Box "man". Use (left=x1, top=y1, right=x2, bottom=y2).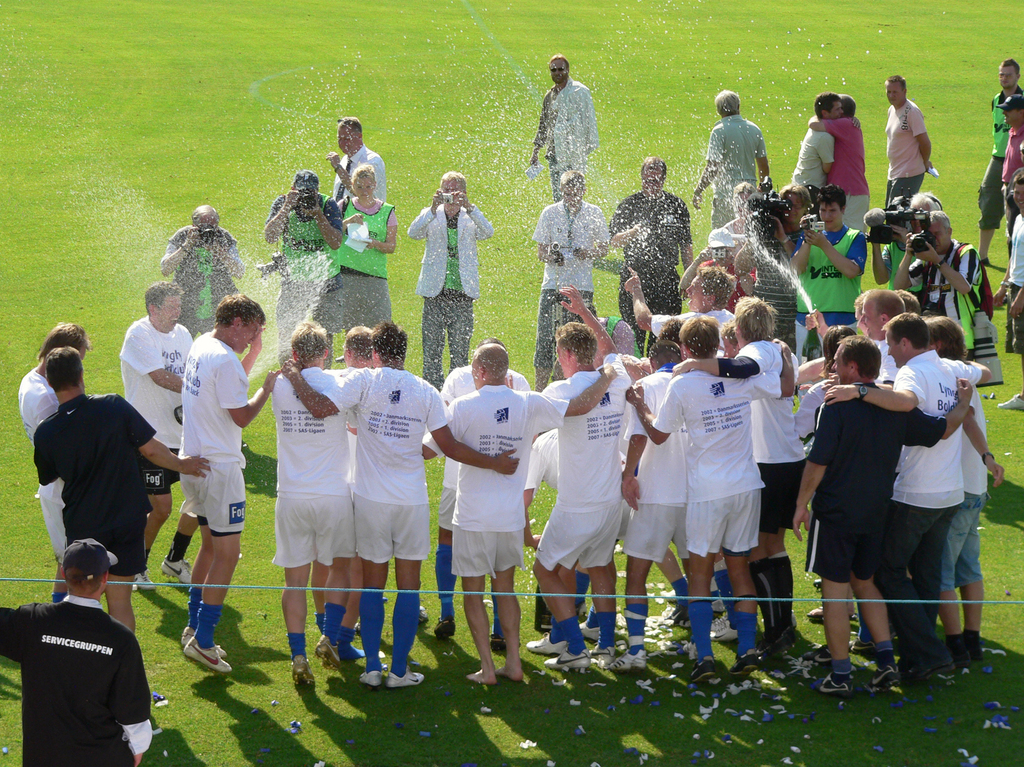
(left=33, top=354, right=207, bottom=637).
